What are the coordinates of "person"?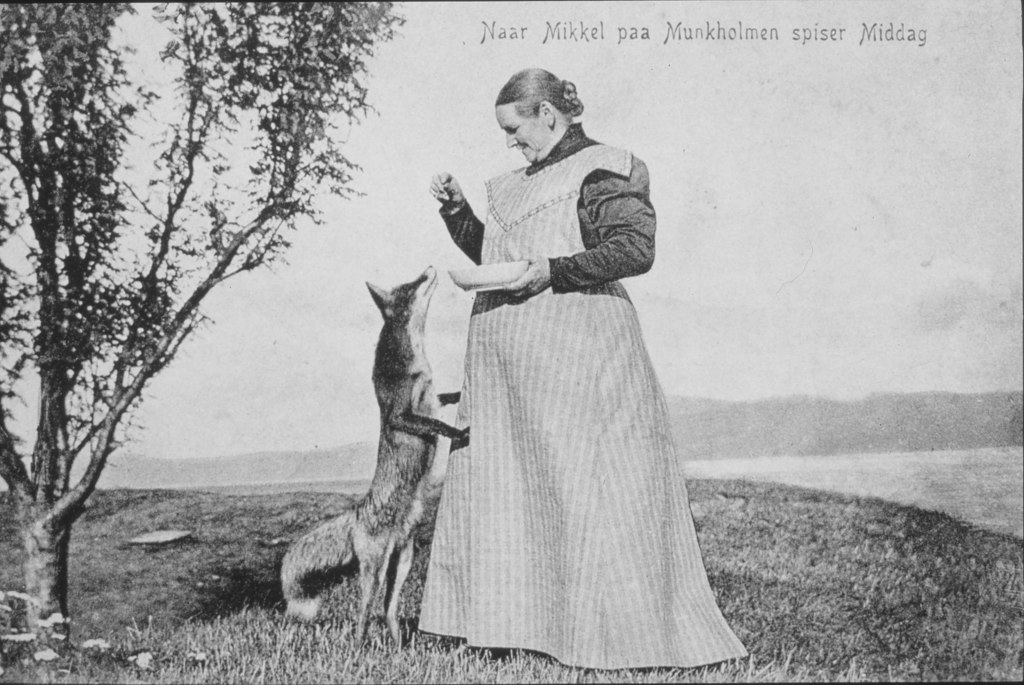
[x1=426, y1=65, x2=719, y2=684].
